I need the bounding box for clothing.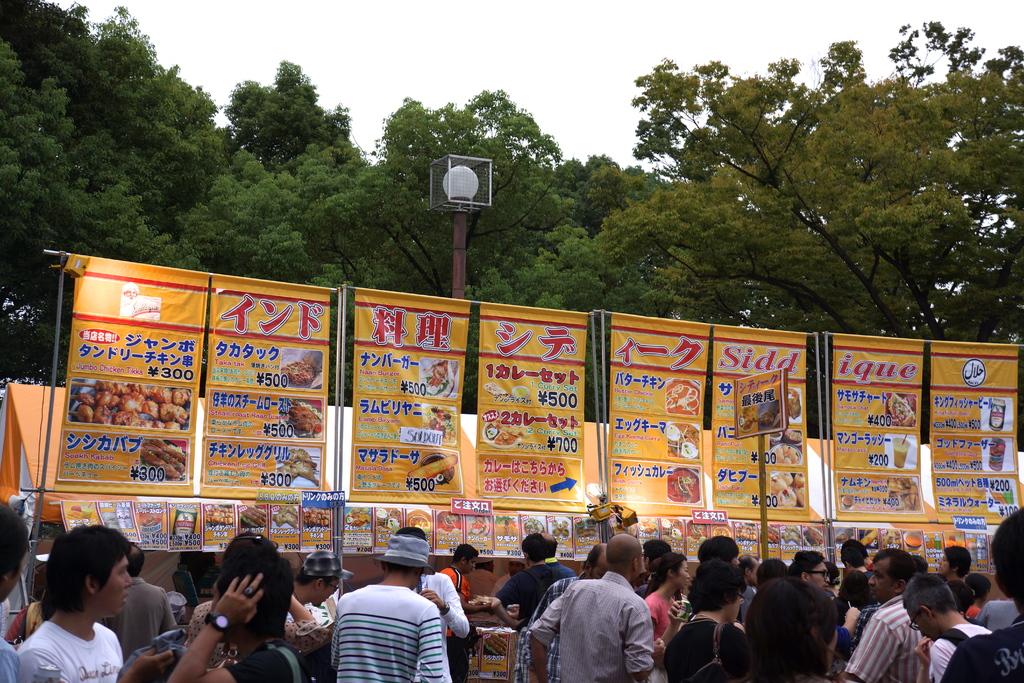
Here it is: x1=433, y1=558, x2=464, y2=602.
